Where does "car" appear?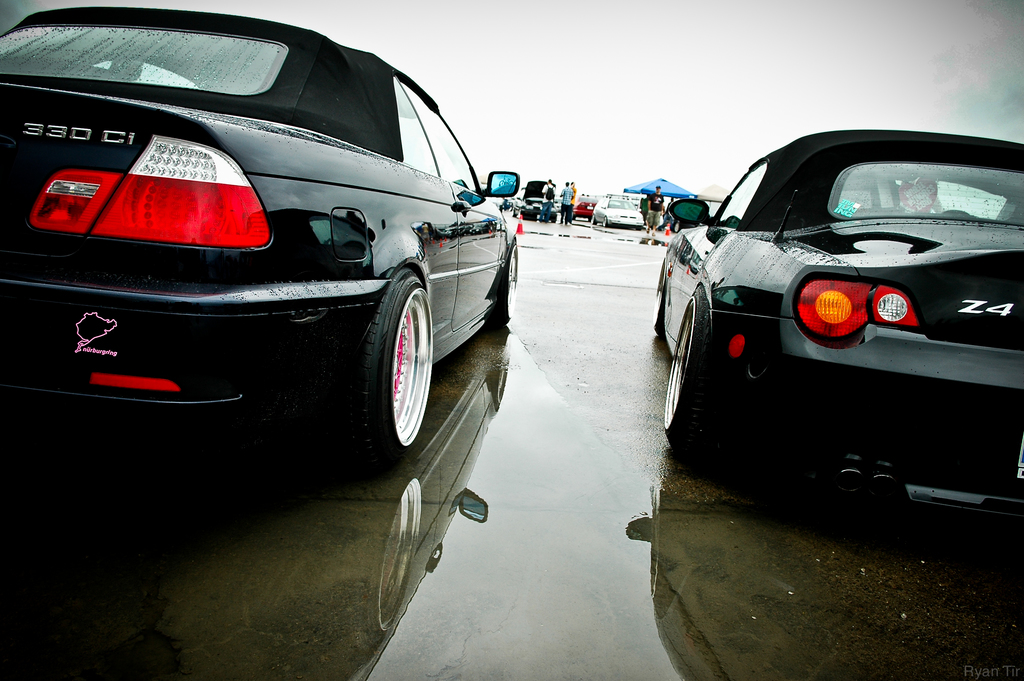
Appears at x1=512, y1=178, x2=557, y2=220.
